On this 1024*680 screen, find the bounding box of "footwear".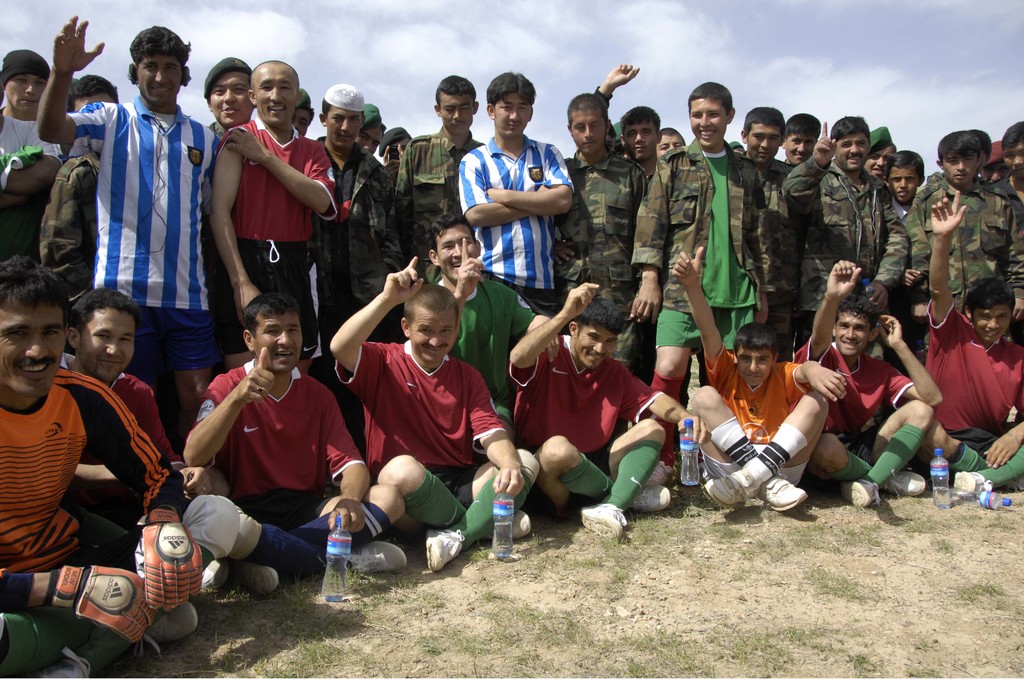
Bounding box: (838,480,880,508).
